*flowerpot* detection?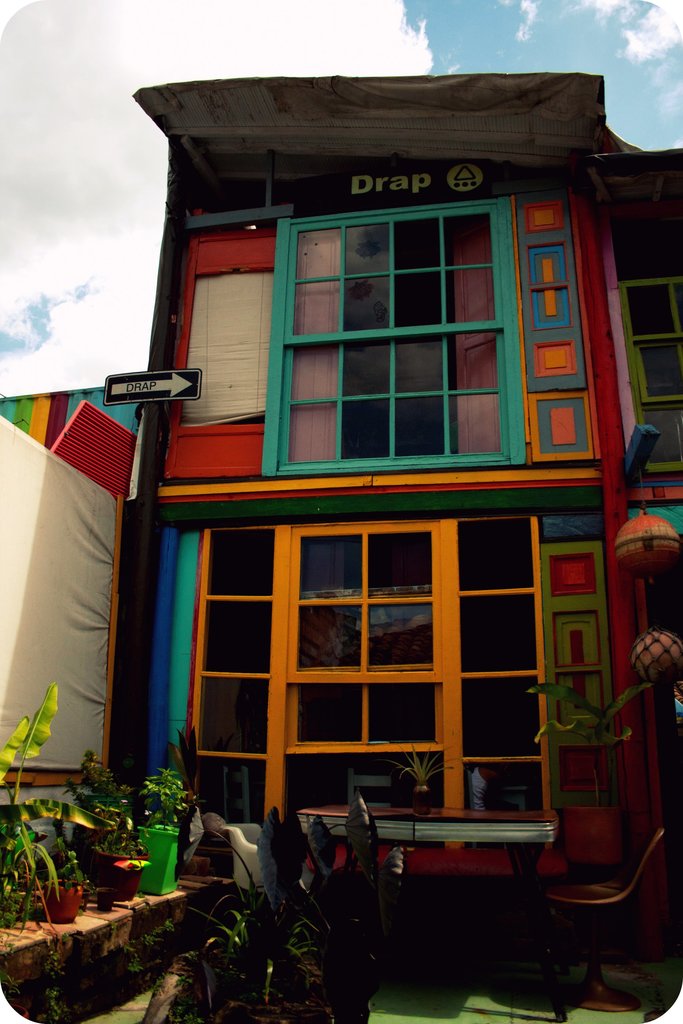
134:821:179:900
